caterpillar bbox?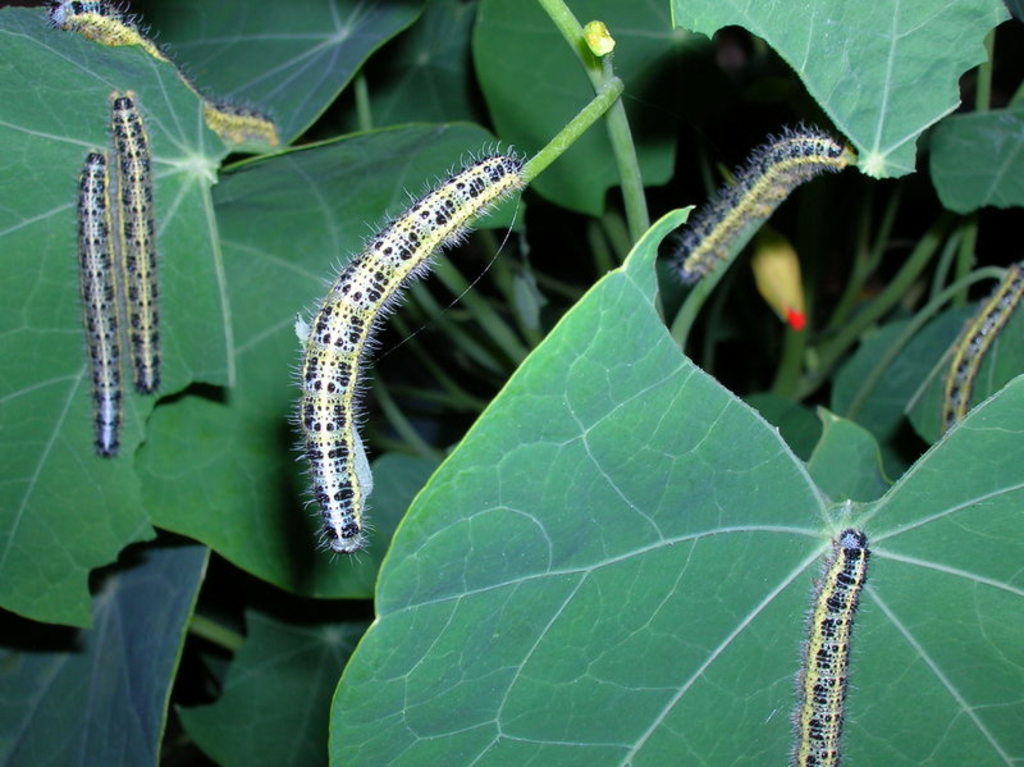
x1=83, y1=150, x2=125, y2=458
